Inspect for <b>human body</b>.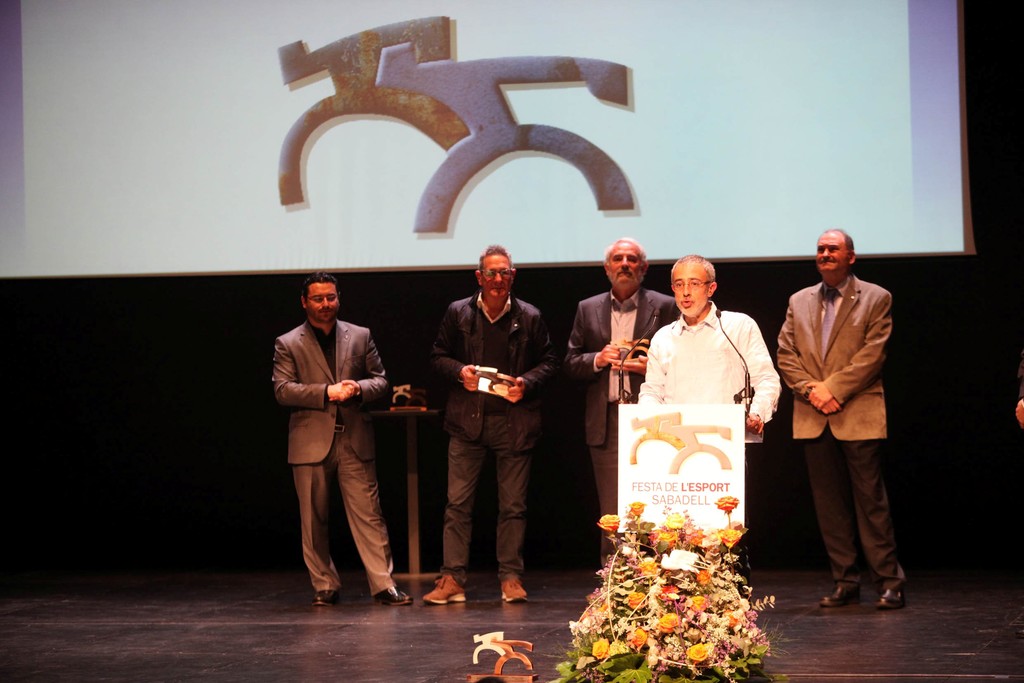
Inspection: x1=632, y1=299, x2=781, y2=588.
